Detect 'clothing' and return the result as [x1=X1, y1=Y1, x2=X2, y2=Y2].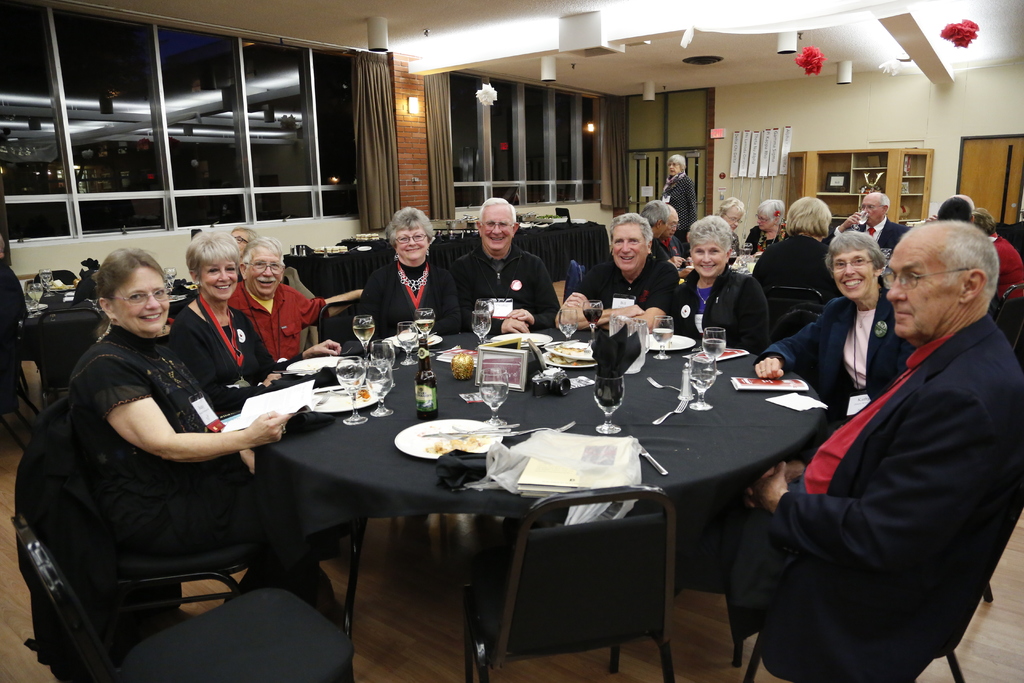
[x1=765, y1=292, x2=913, y2=420].
